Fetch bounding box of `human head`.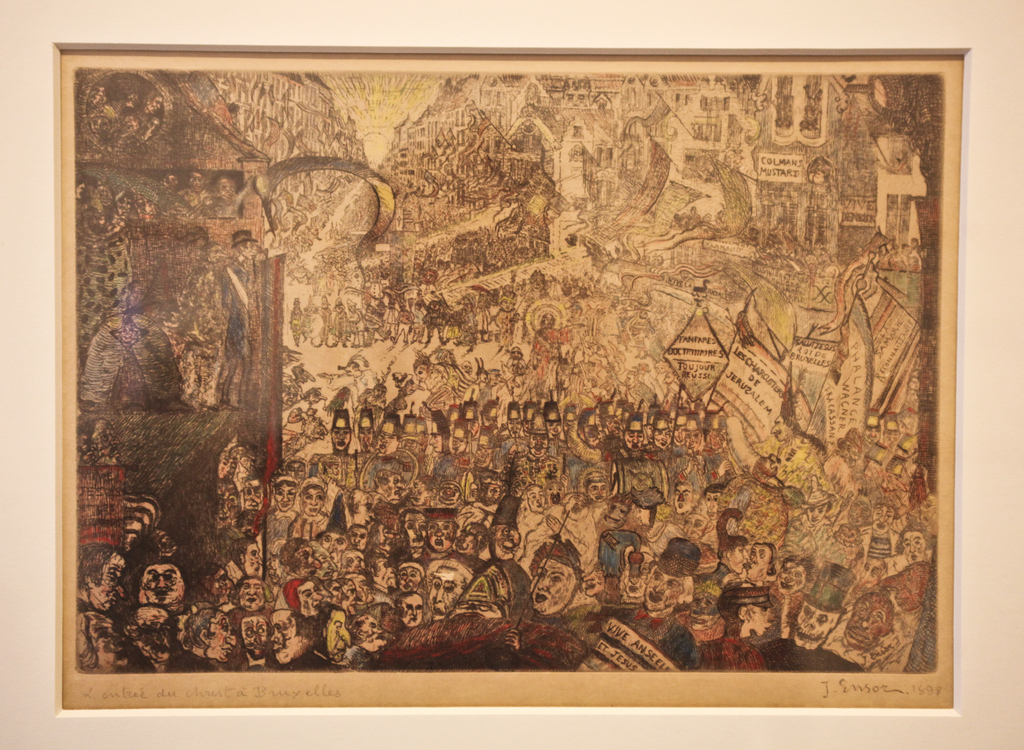
Bbox: (left=894, top=430, right=922, bottom=467).
